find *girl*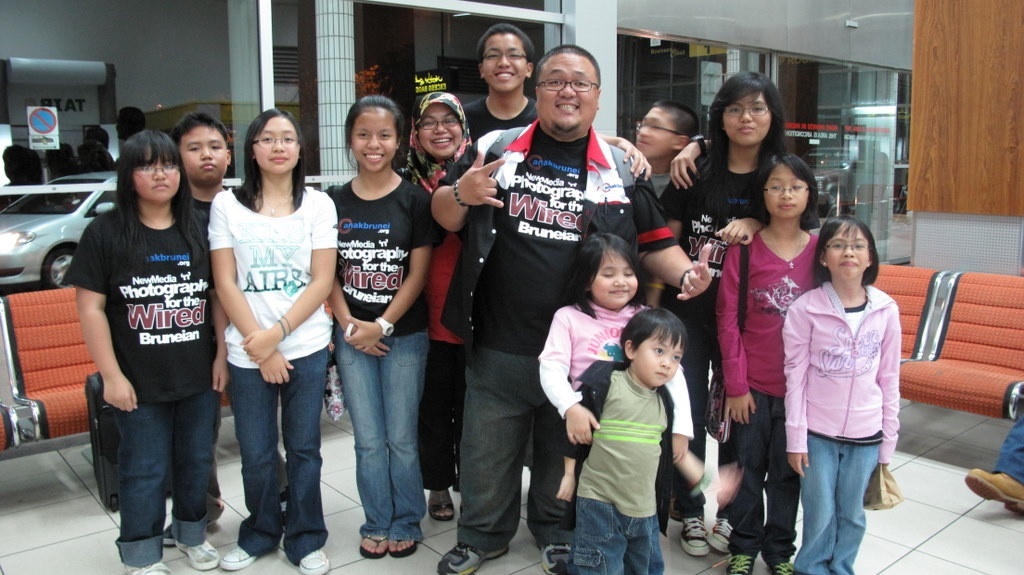
bbox=[537, 230, 693, 462]
